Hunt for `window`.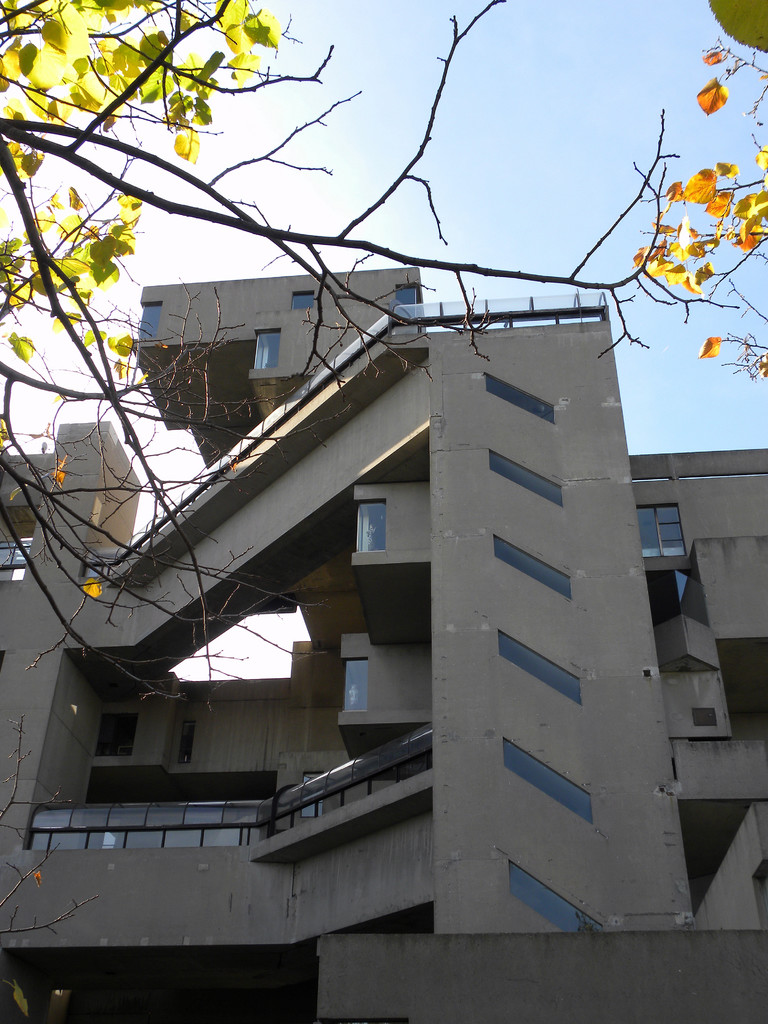
Hunted down at {"left": 505, "top": 867, "right": 597, "bottom": 935}.
